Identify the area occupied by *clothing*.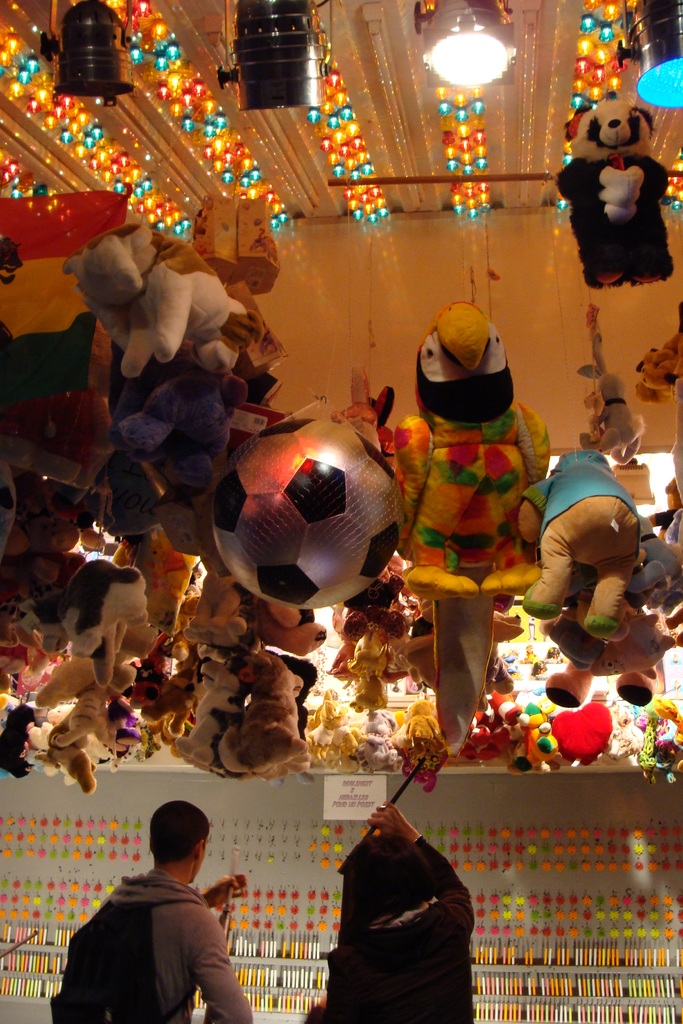
Area: 58/847/251/1023.
